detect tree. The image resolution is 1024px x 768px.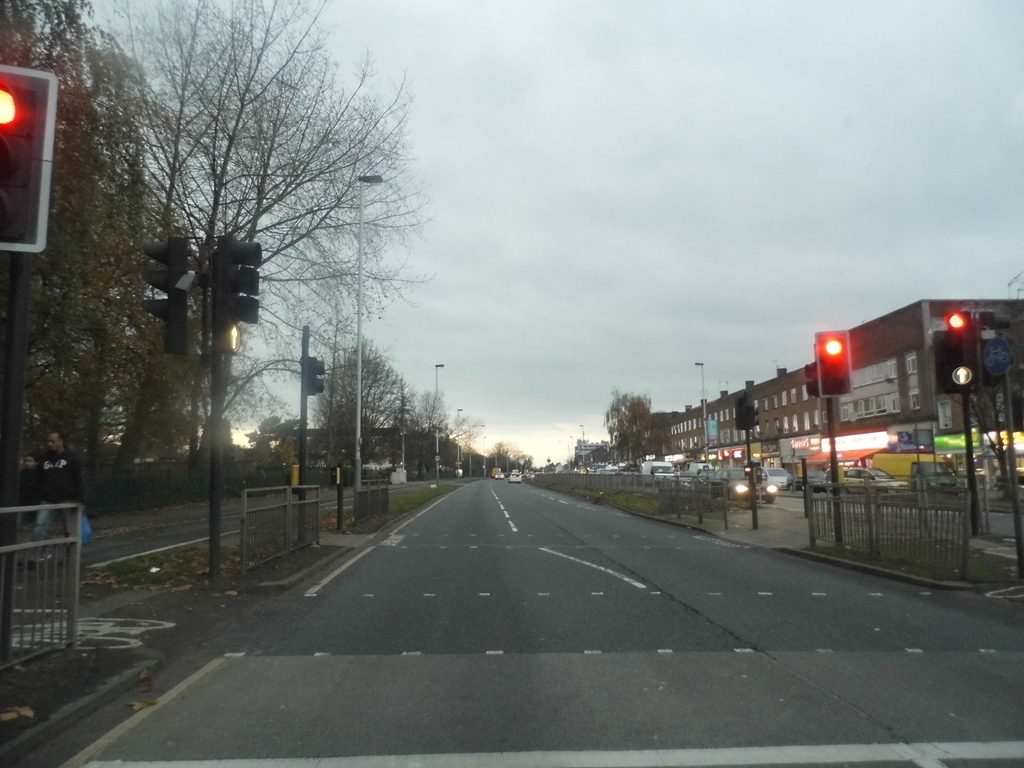
[x1=21, y1=68, x2=159, y2=456].
